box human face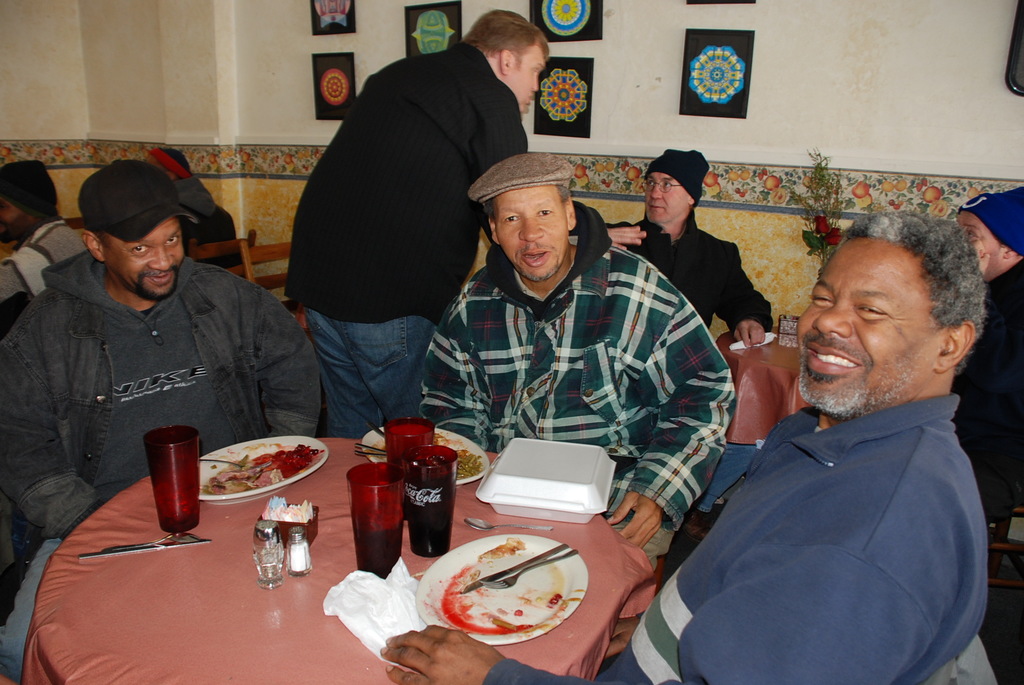
region(499, 43, 548, 114)
